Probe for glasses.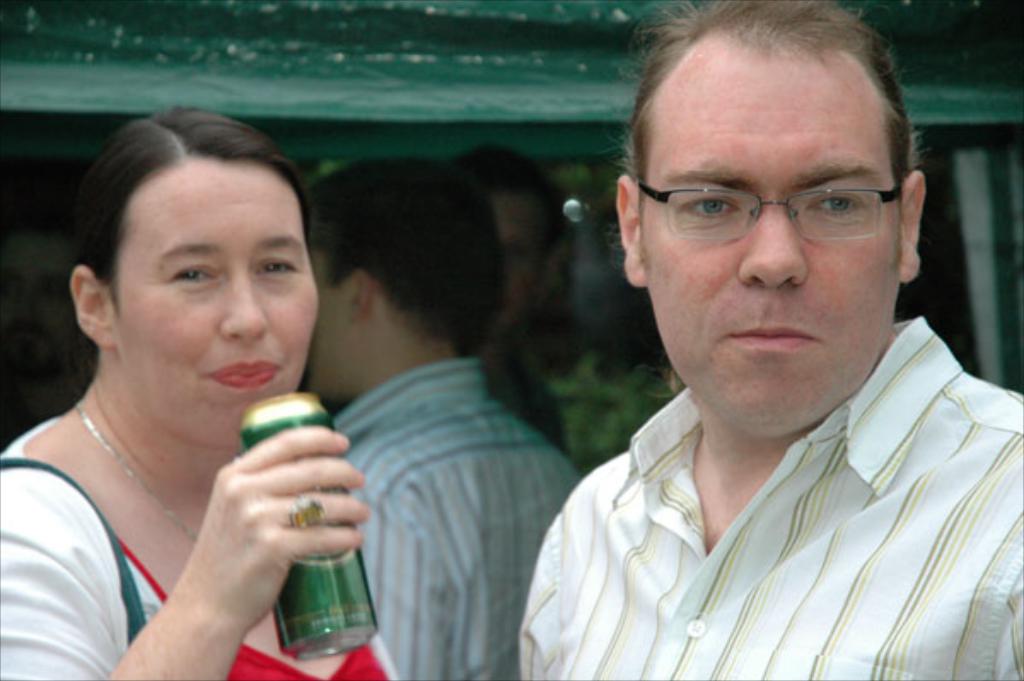
Probe result: {"left": 628, "top": 176, "right": 899, "bottom": 241}.
